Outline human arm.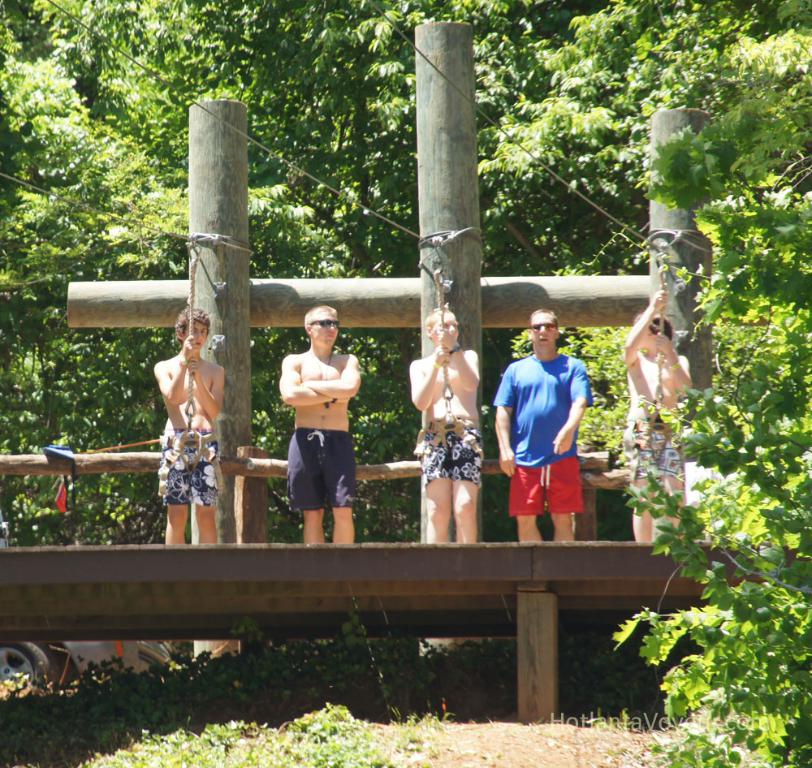
Outline: bbox(296, 356, 359, 398).
